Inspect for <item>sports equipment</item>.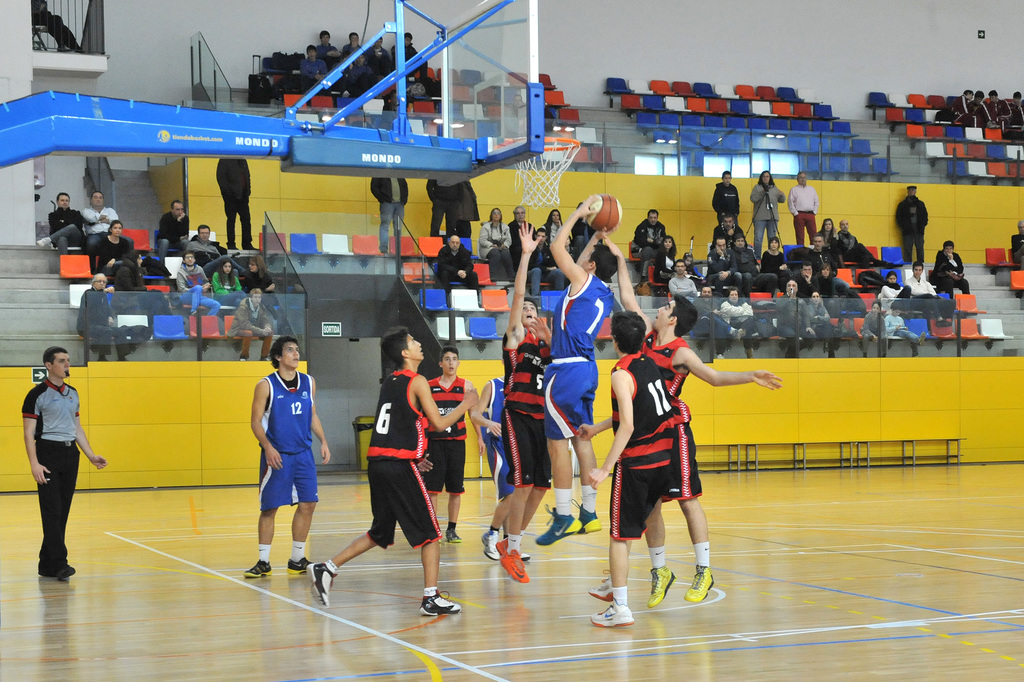
Inspection: <box>286,556,312,574</box>.
